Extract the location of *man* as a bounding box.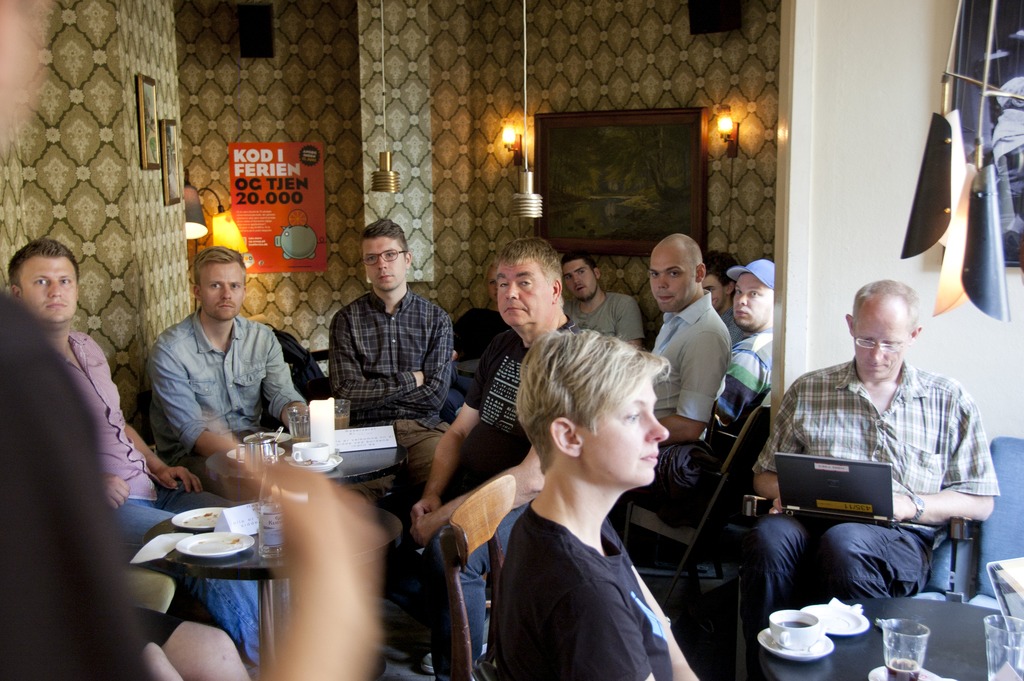
[10, 236, 265, 671].
